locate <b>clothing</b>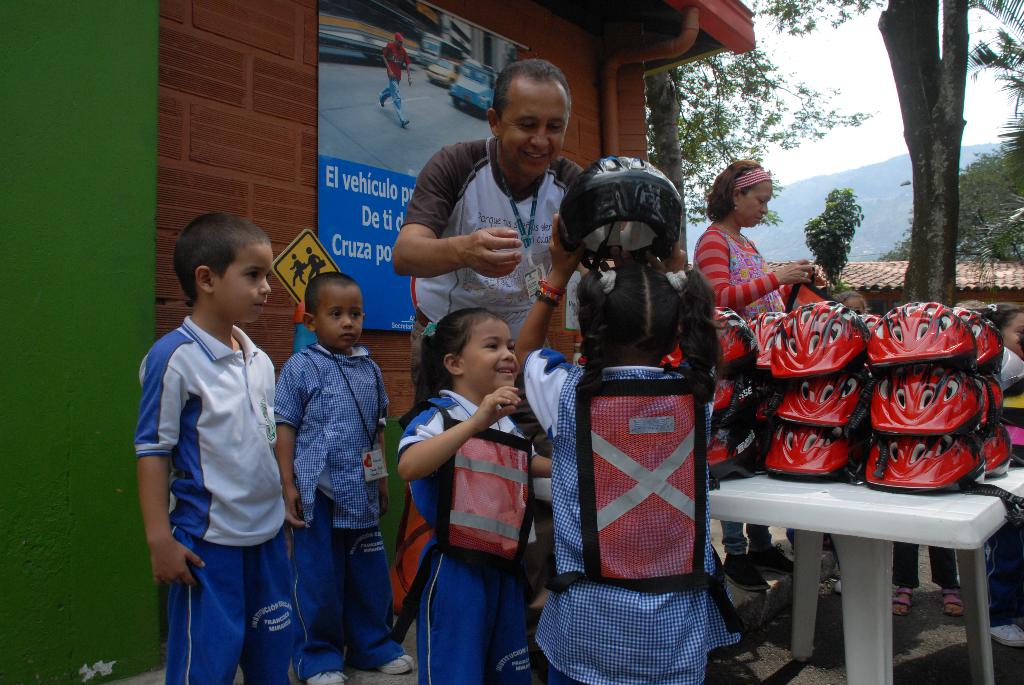
982, 521, 1023, 624
